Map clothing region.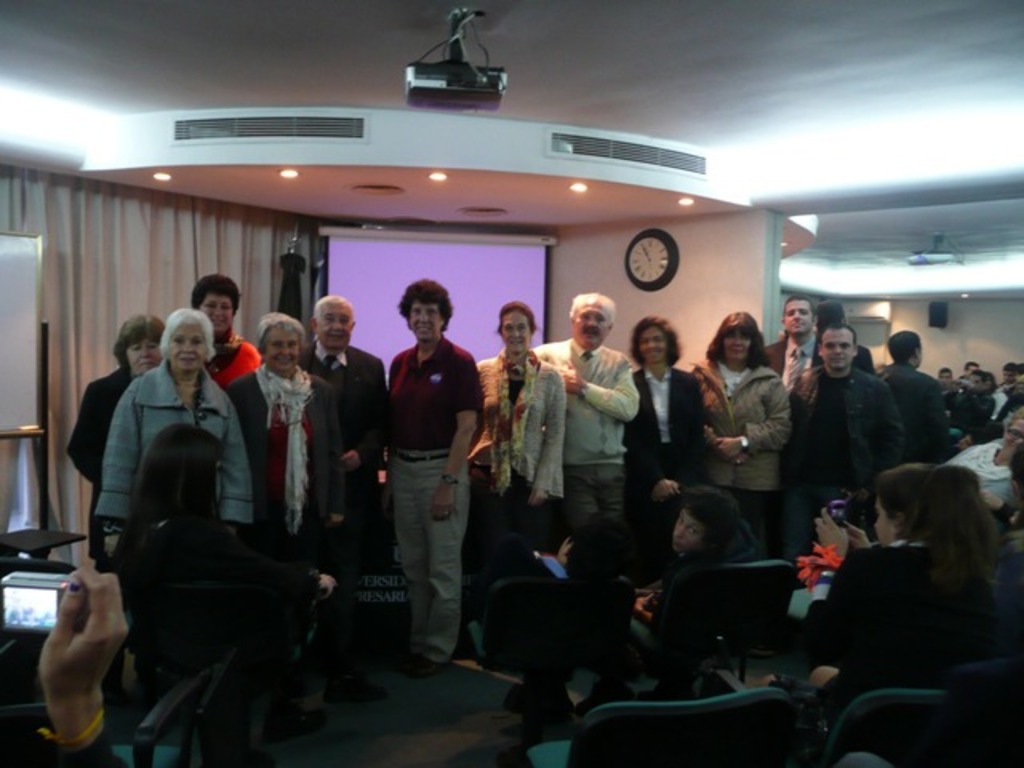
Mapped to [left=698, top=344, right=792, bottom=560].
